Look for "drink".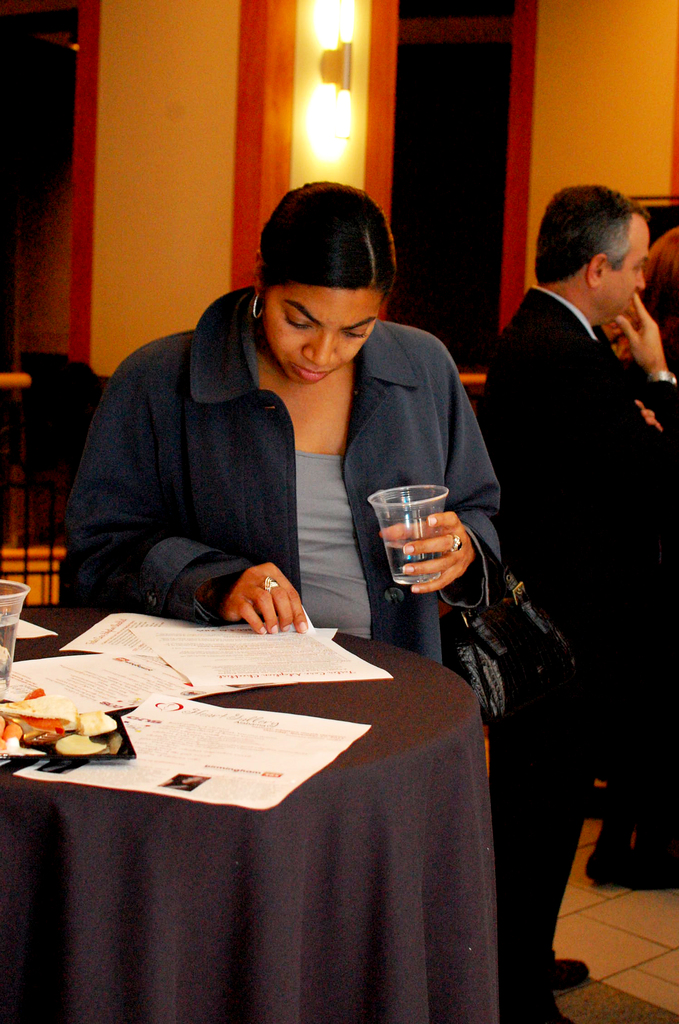
Found: x1=0 y1=582 x2=25 y2=692.
